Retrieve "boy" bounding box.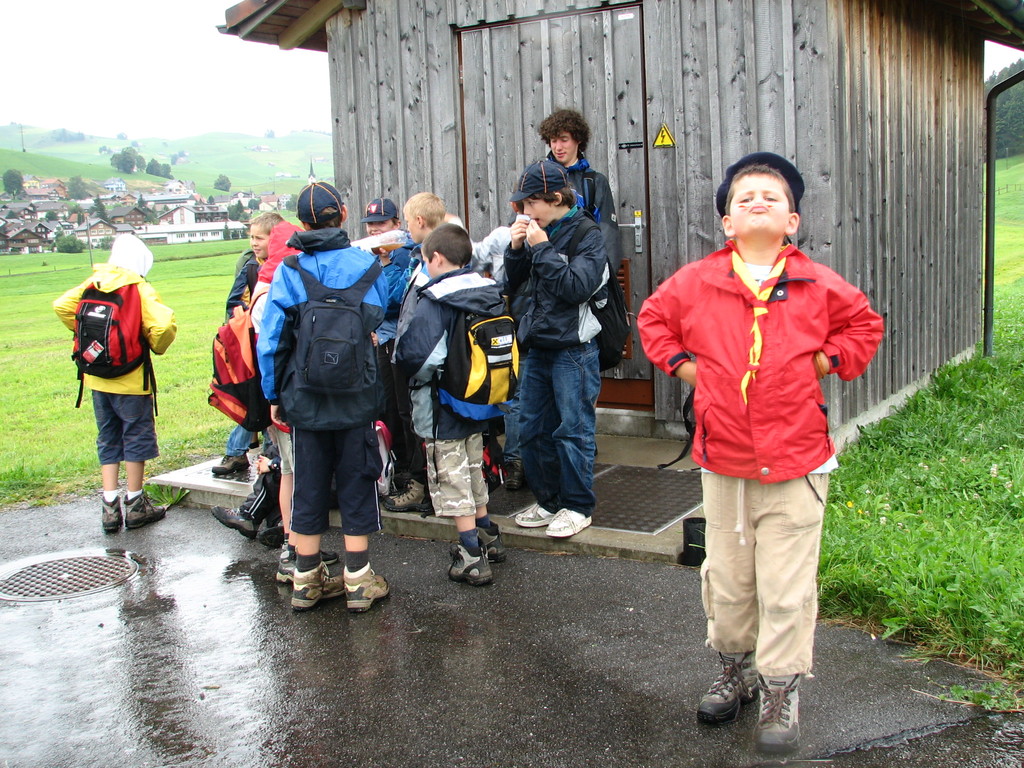
Bounding box: [left=51, top=234, right=177, bottom=532].
